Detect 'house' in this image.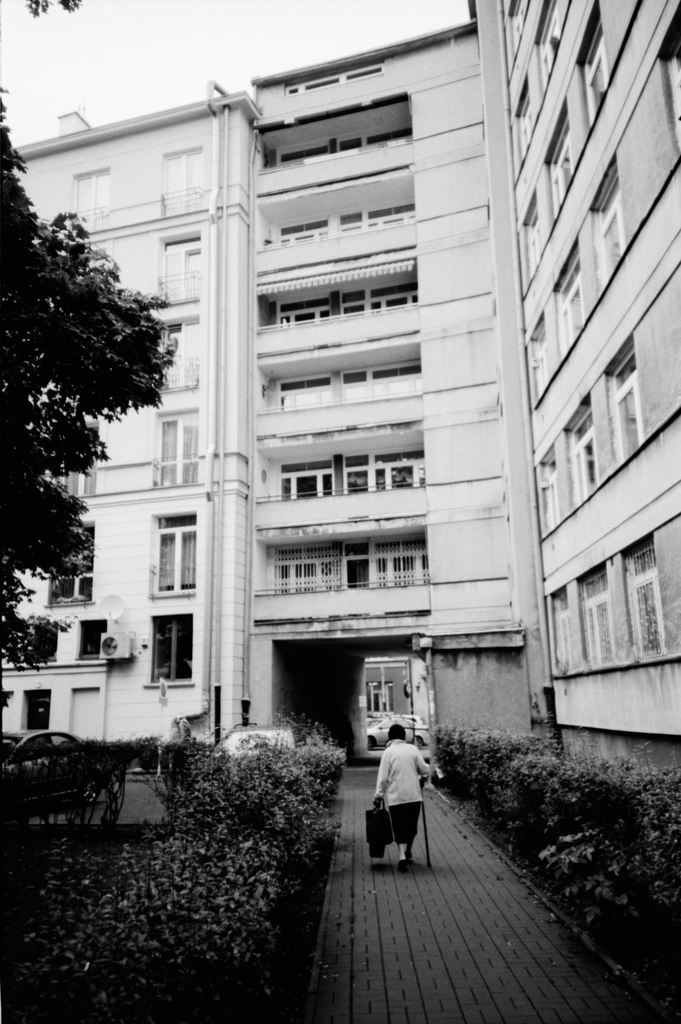
Detection: (51,27,625,803).
